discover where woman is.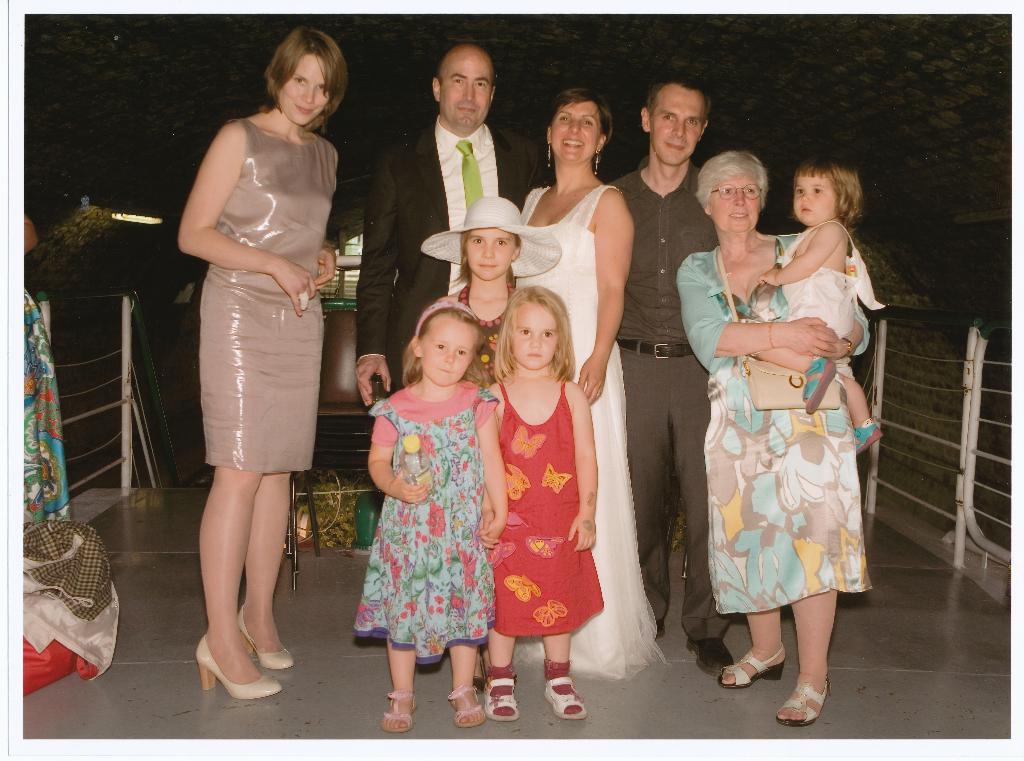
Discovered at (left=687, top=146, right=886, bottom=702).
